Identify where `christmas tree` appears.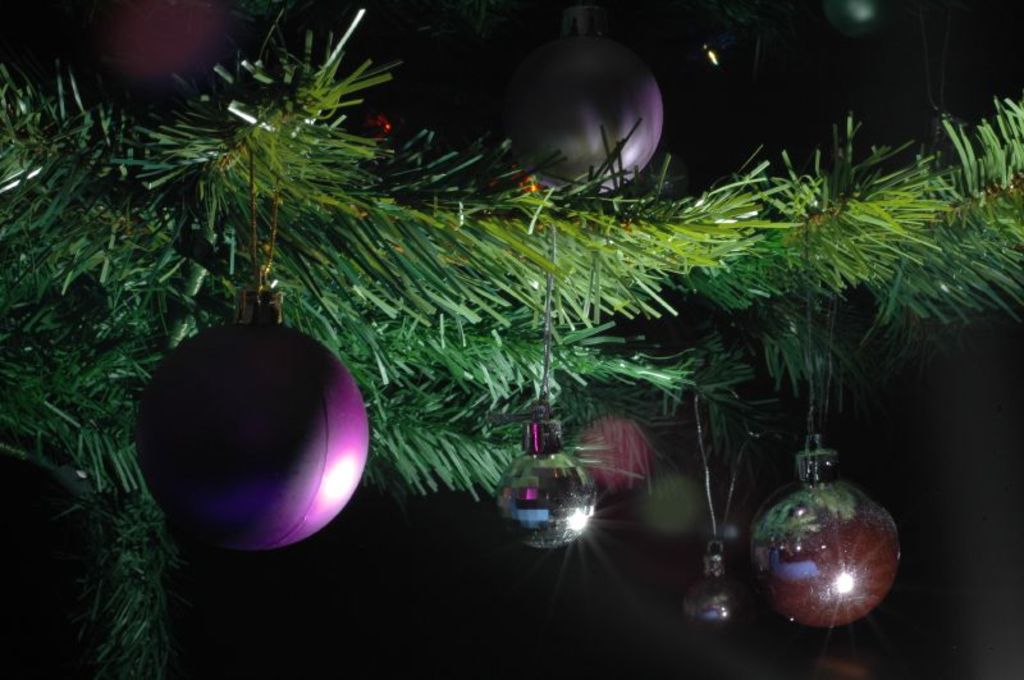
Appears at [x1=0, y1=0, x2=1023, y2=679].
